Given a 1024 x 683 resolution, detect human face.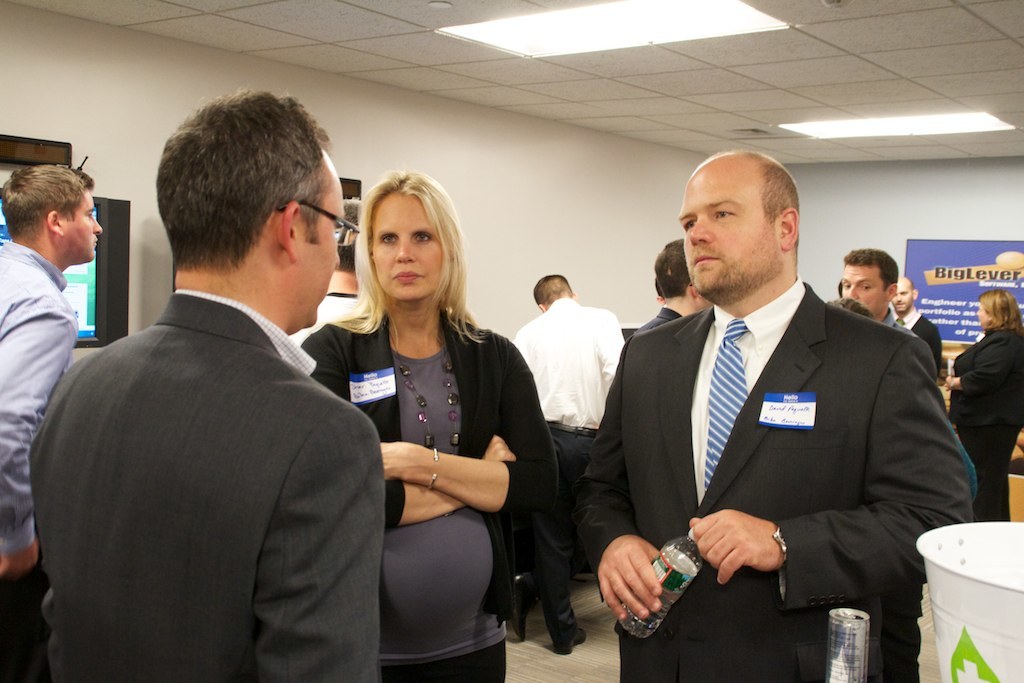
976:304:988:329.
